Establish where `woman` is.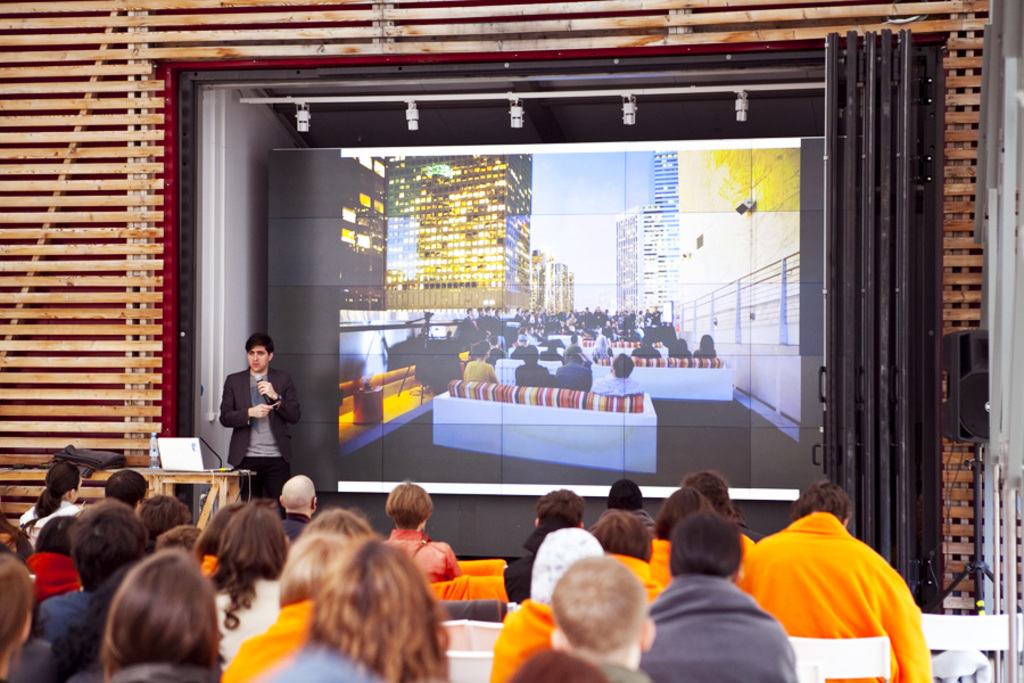
Established at [x1=651, y1=486, x2=743, y2=591].
